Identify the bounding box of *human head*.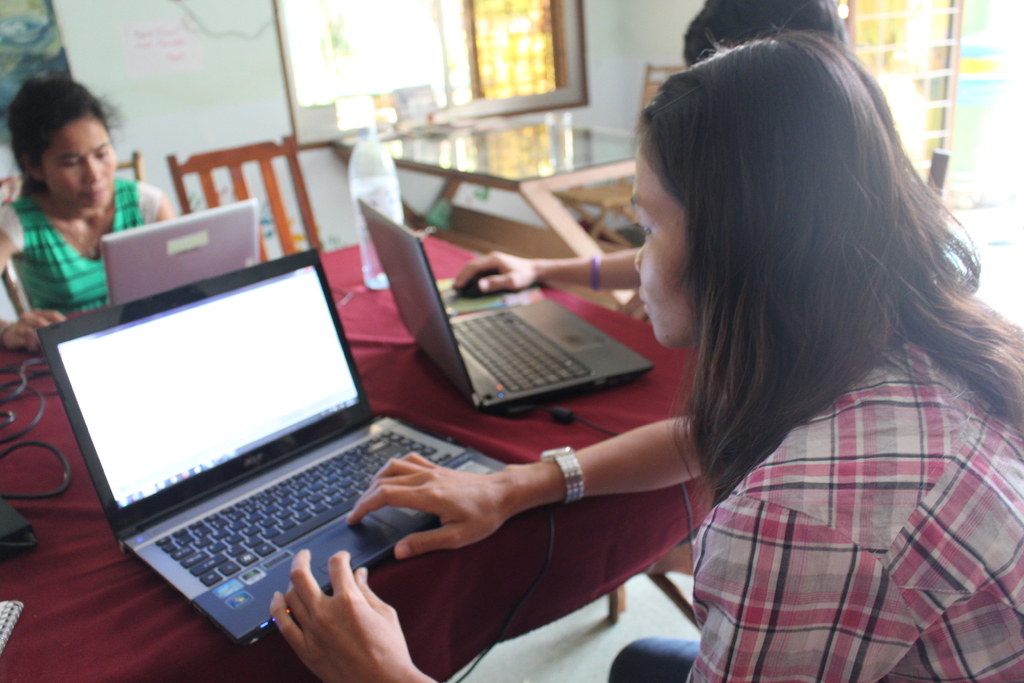
[683, 0, 847, 68].
